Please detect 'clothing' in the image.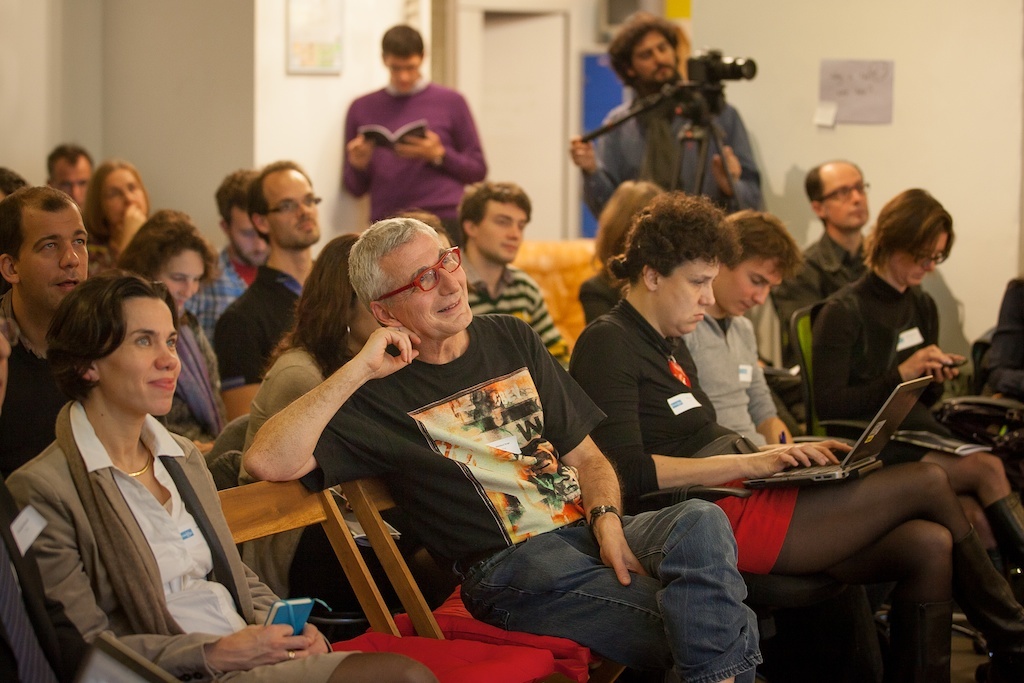
Rect(566, 292, 801, 578).
